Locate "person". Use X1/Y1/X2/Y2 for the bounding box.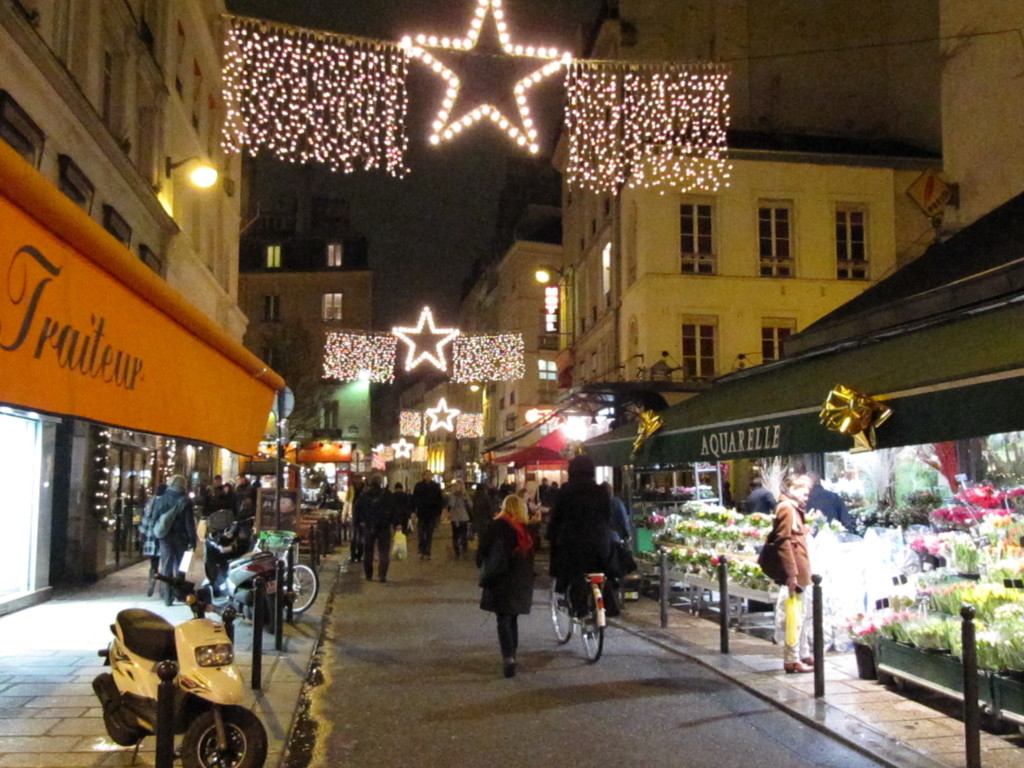
446/478/474/561.
